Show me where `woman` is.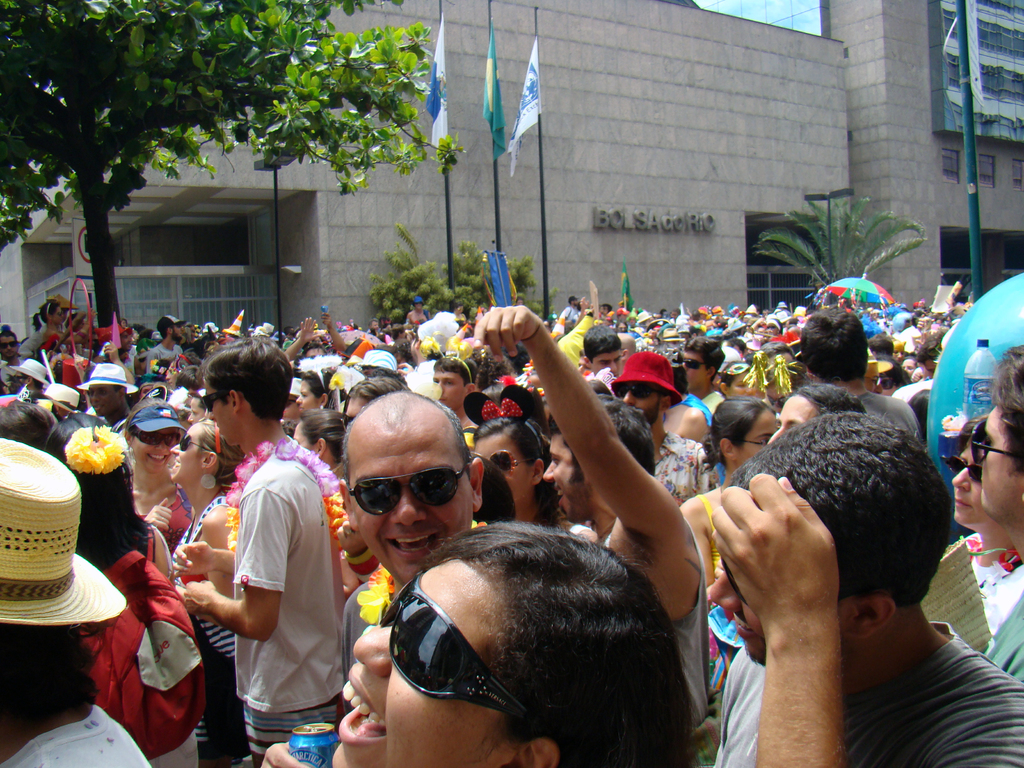
`woman` is at 131,400,200,560.
